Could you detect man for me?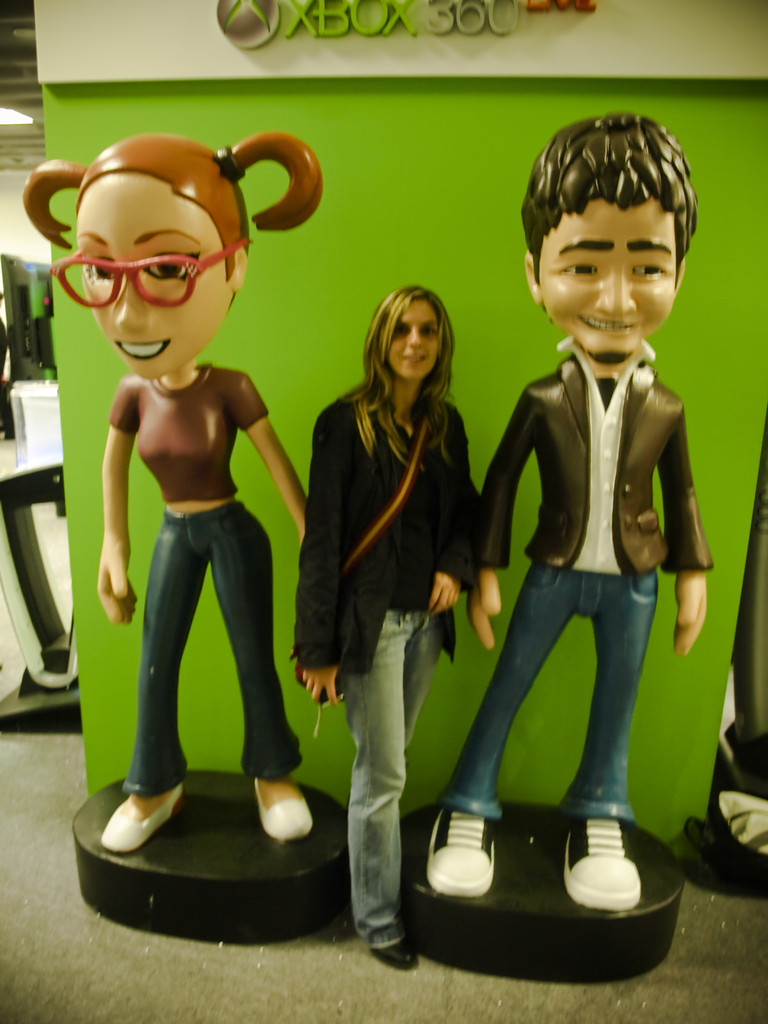
Detection result: <box>440,165,719,898</box>.
